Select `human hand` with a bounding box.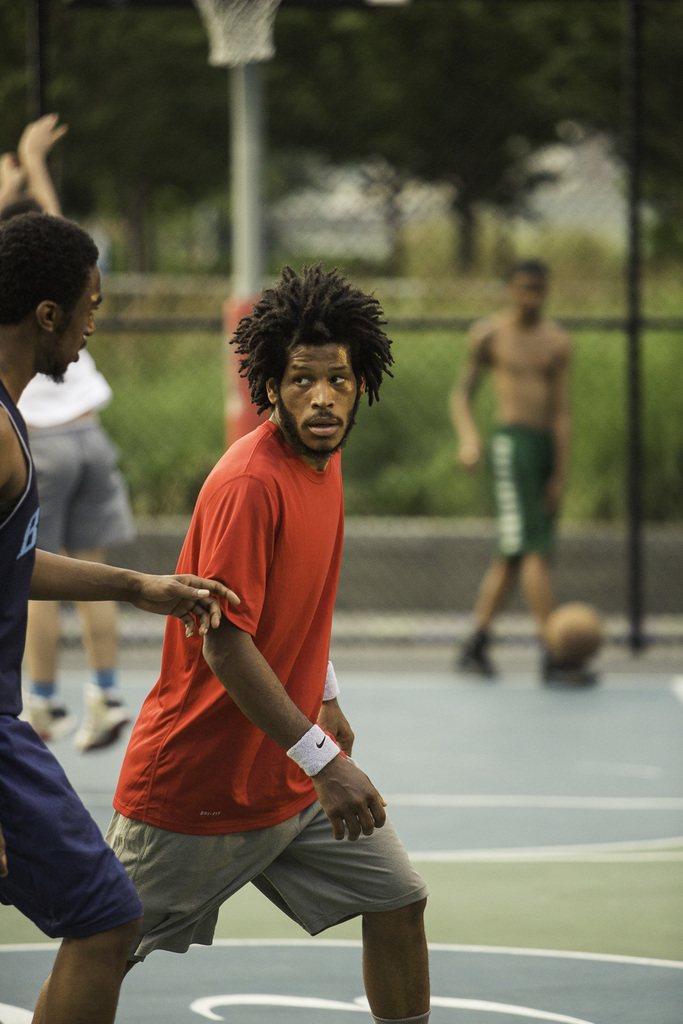
(x1=462, y1=436, x2=486, y2=475).
